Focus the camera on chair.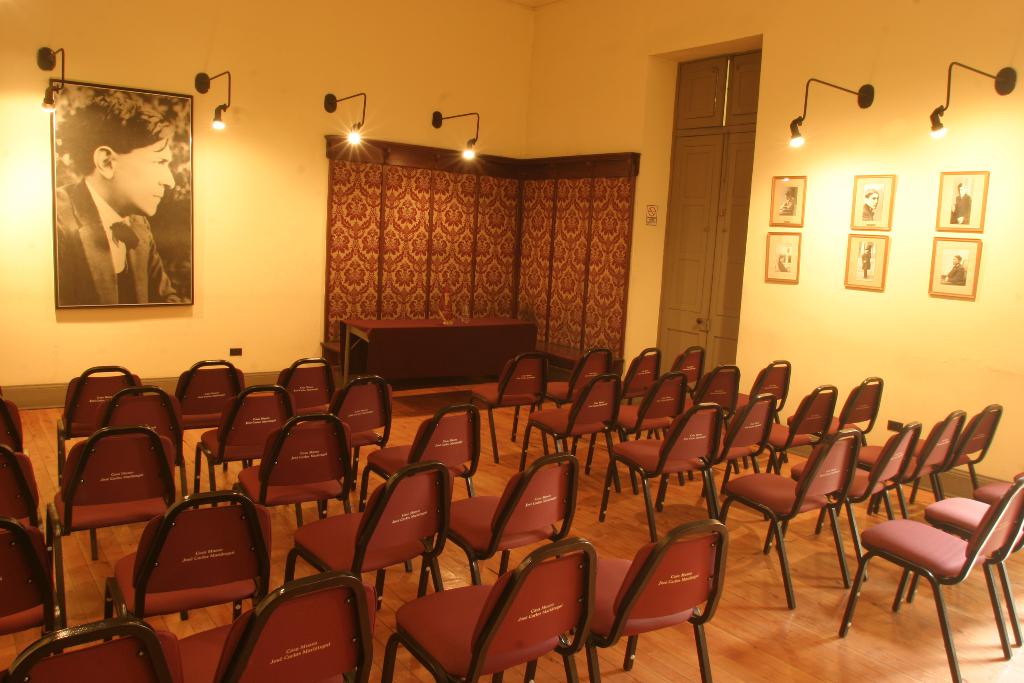
Focus region: {"x1": 1, "y1": 441, "x2": 45, "y2": 525}.
